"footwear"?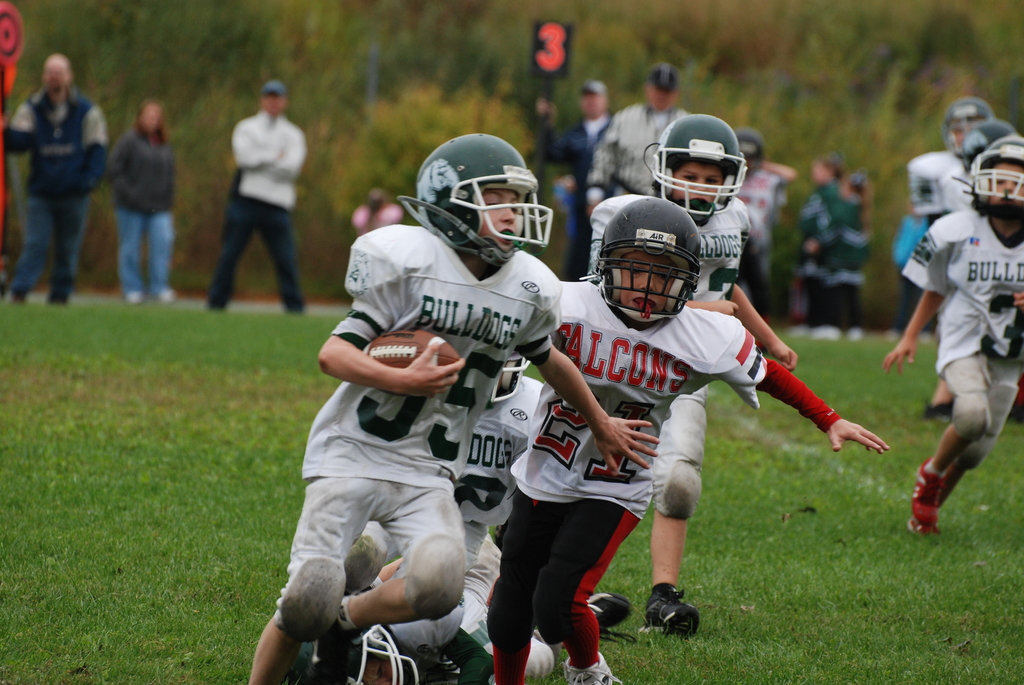
559/649/621/684
